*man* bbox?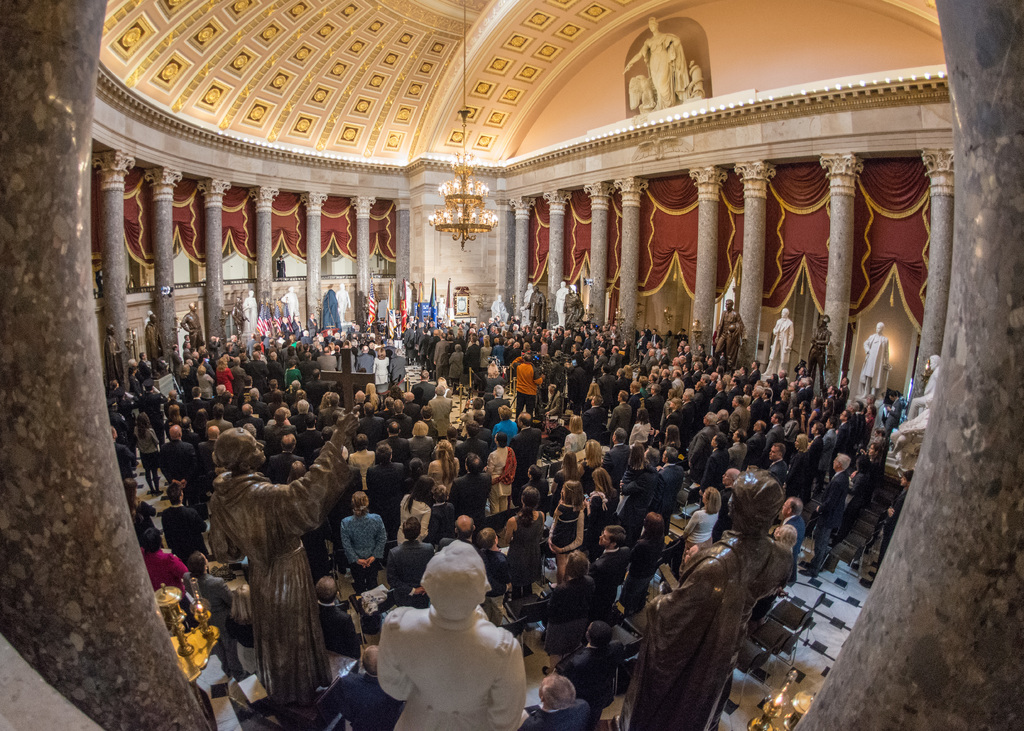
485, 386, 515, 428
